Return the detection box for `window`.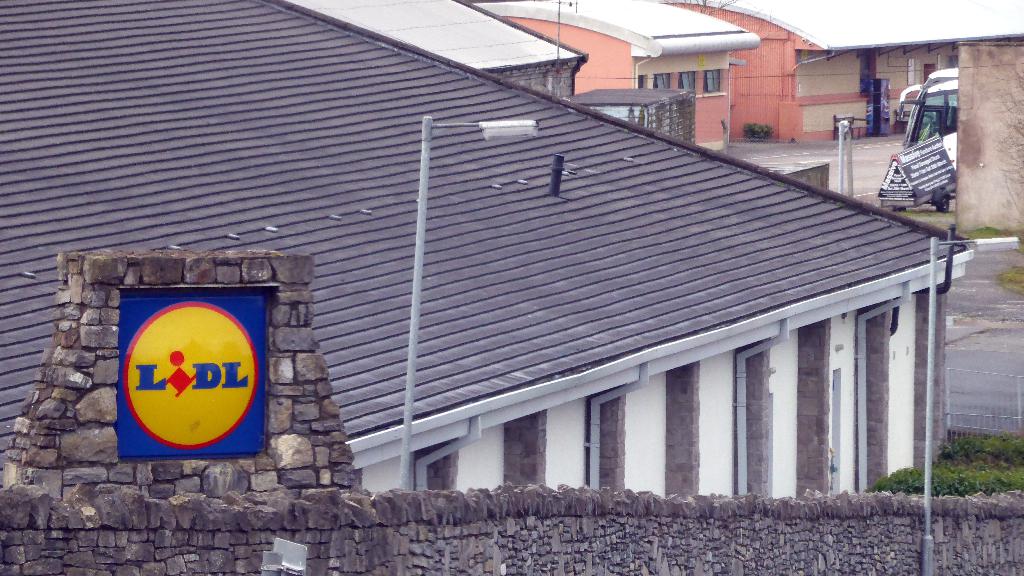
701 65 727 98.
